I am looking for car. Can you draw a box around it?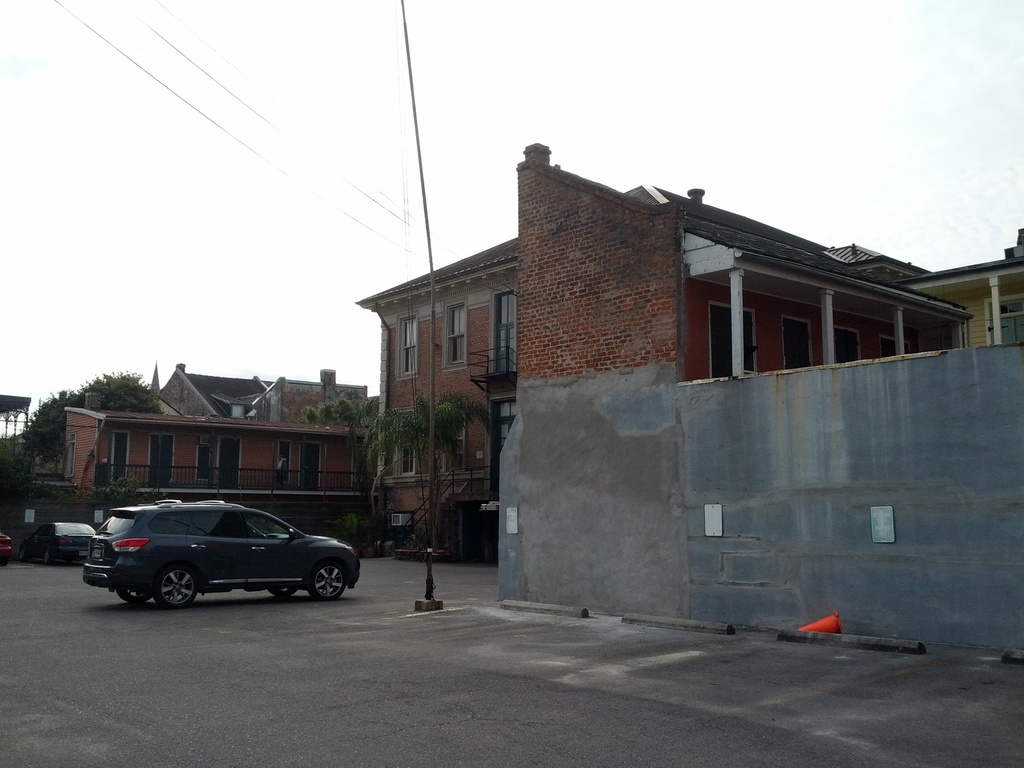
Sure, the bounding box is 84 495 360 611.
